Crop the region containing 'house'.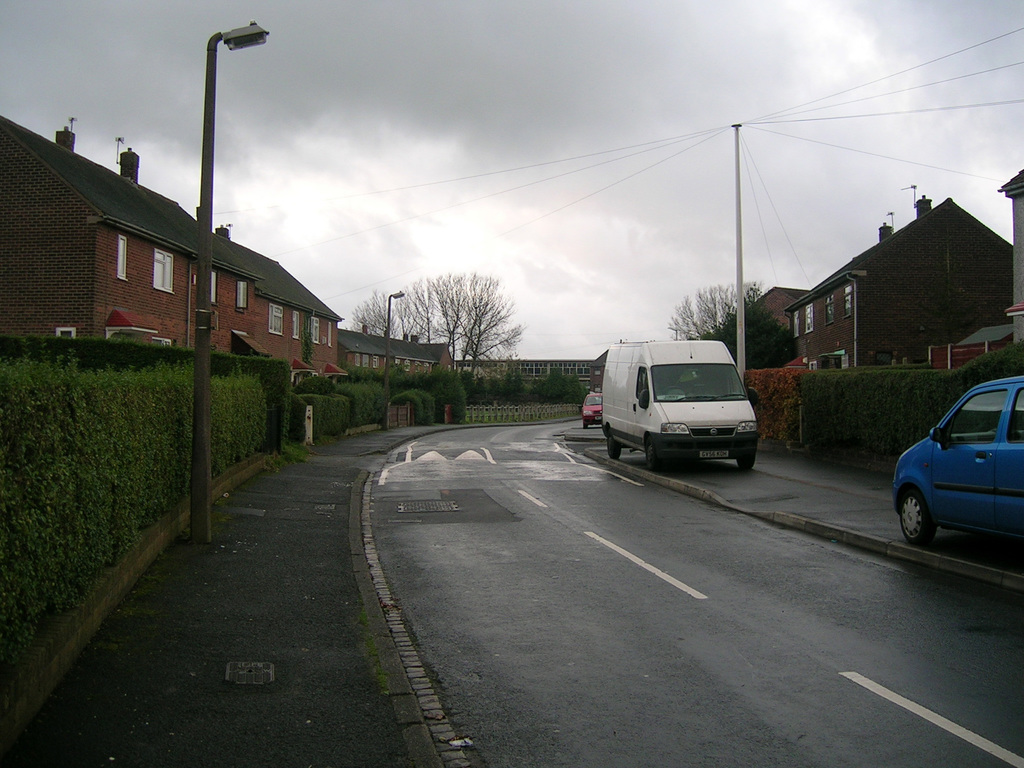
Crop region: 399 331 439 376.
